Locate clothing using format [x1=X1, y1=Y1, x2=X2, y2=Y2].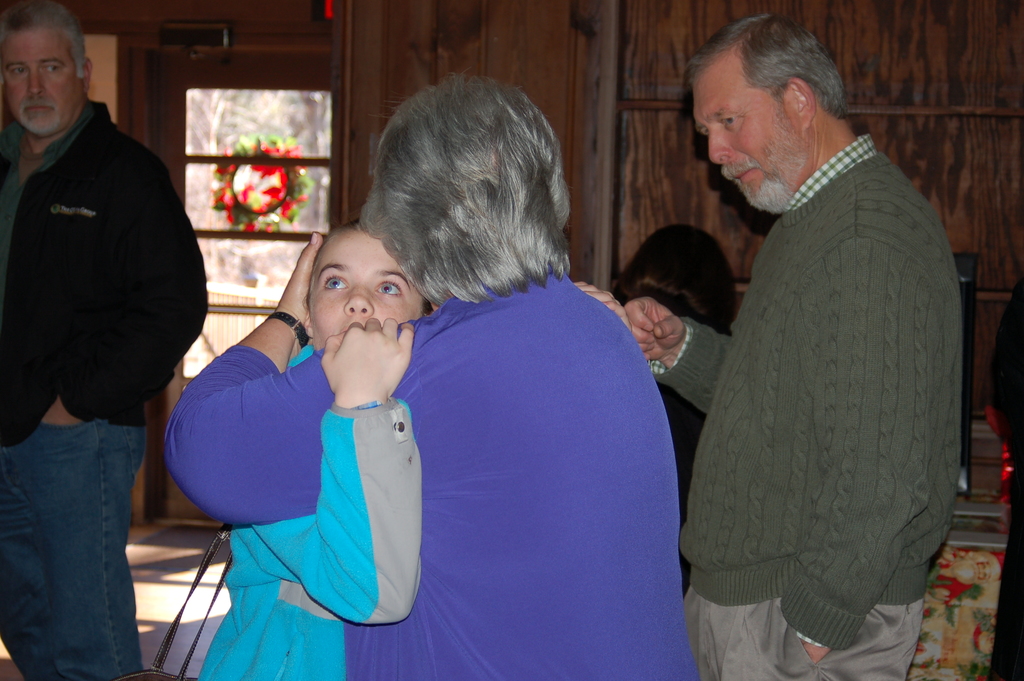
[x1=0, y1=409, x2=148, y2=680].
